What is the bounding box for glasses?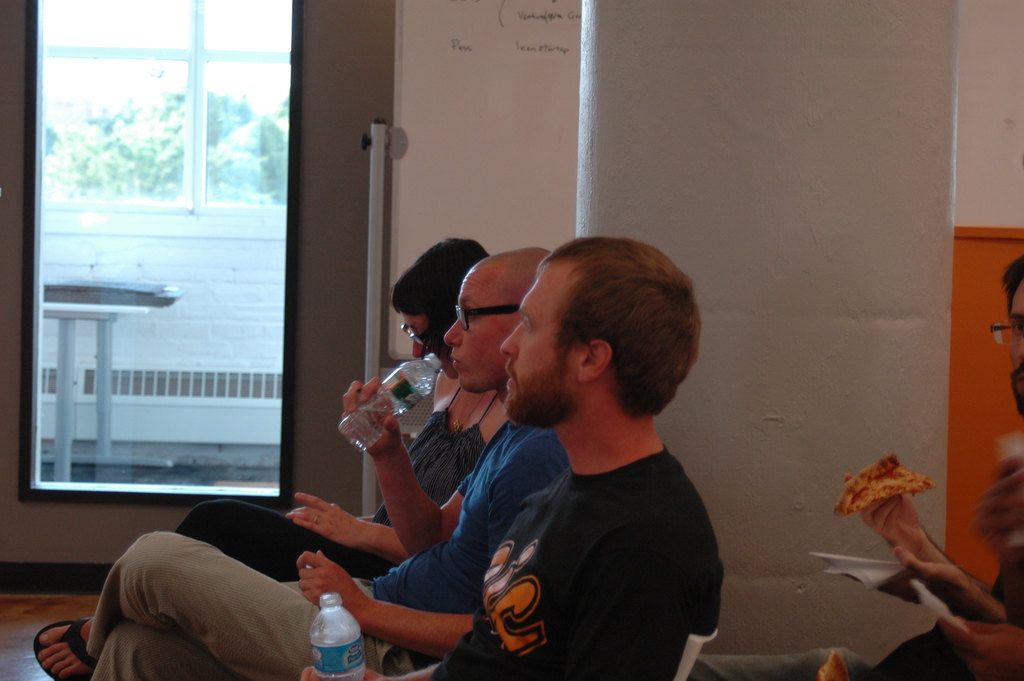
x1=993 y1=310 x2=1023 y2=343.
